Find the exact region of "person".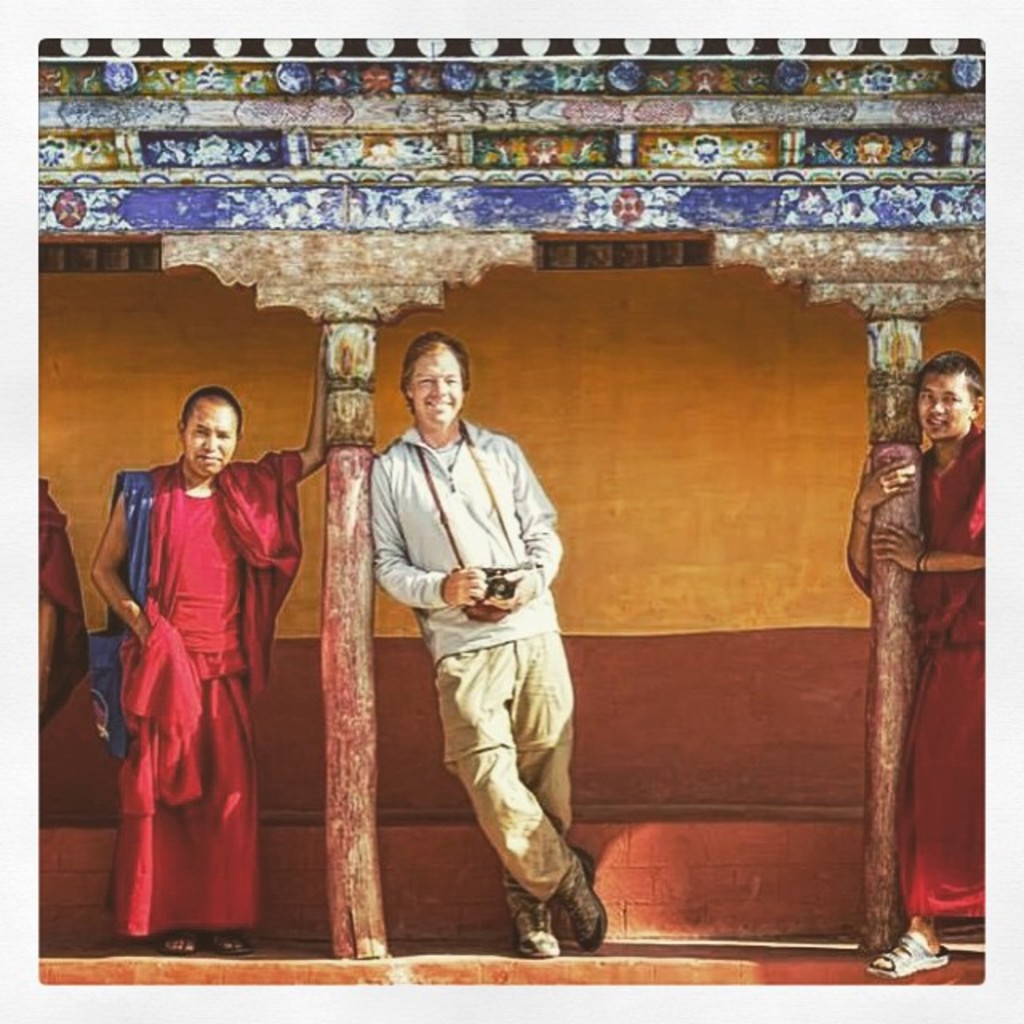
Exact region: rect(32, 477, 85, 725).
